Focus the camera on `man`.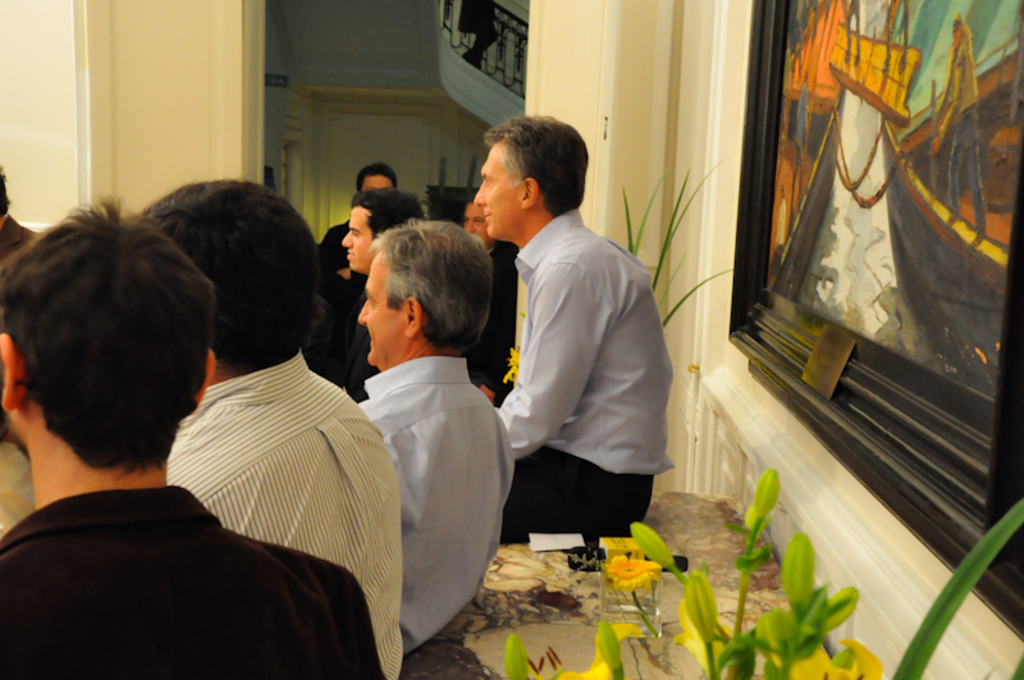
Focus region: 325:163:403:259.
